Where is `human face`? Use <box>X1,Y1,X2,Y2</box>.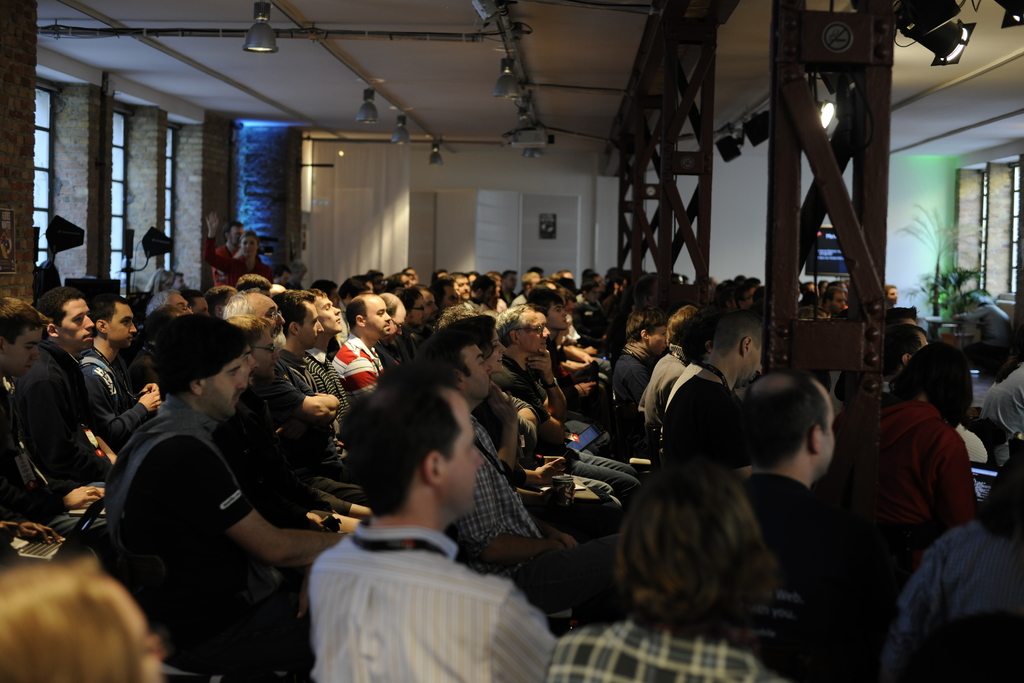
<box>194,357,246,415</box>.
